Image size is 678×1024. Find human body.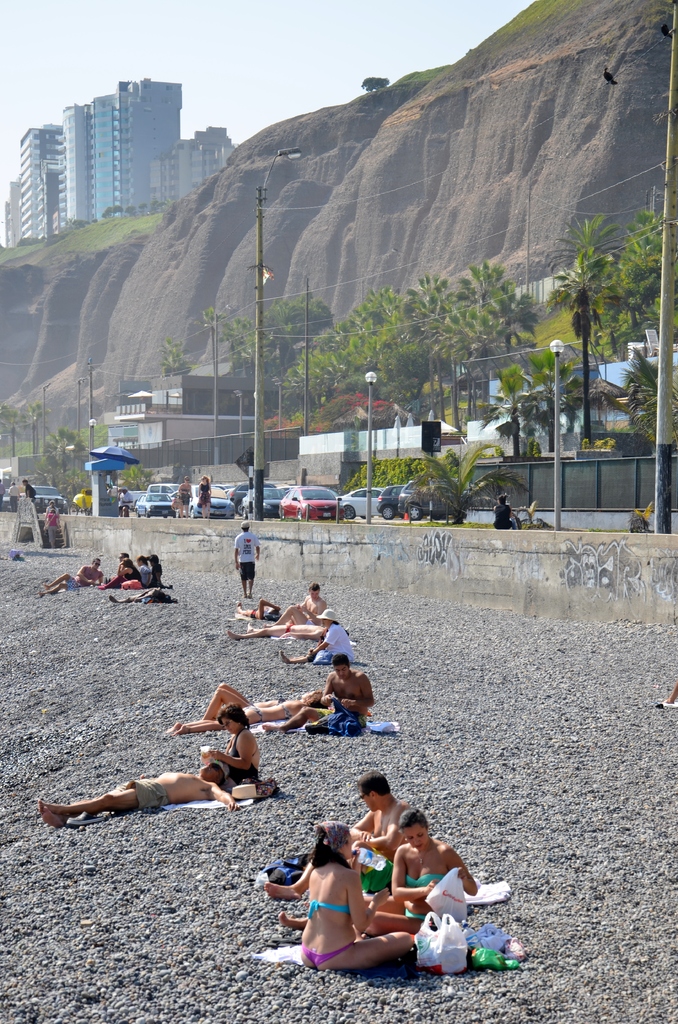
[234, 593, 276, 624].
